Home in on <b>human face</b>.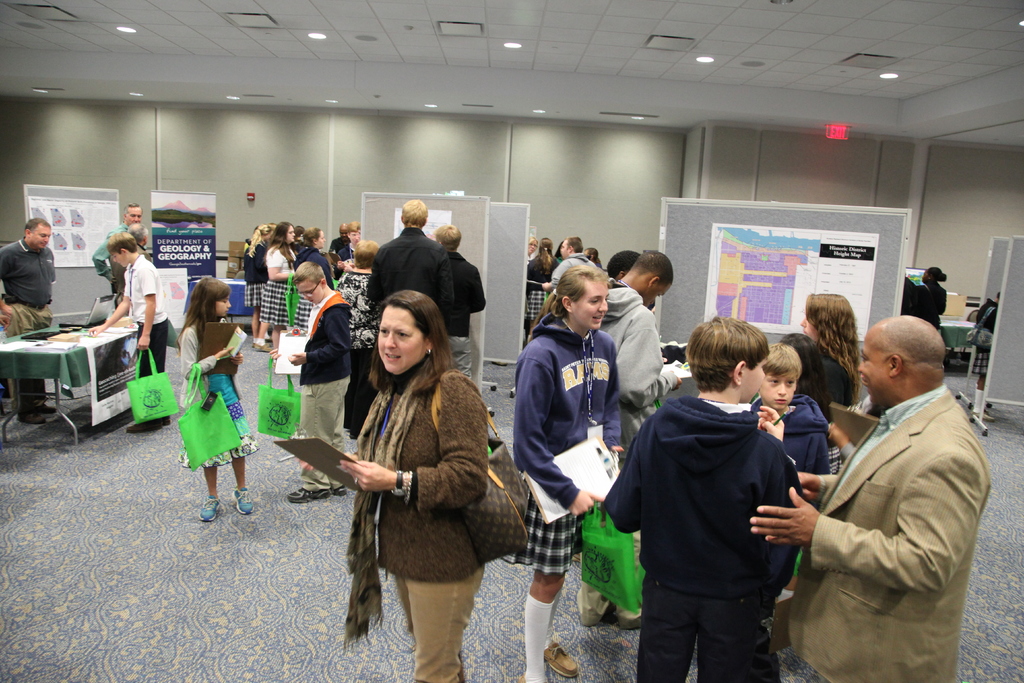
Homed in at [644,284,668,309].
